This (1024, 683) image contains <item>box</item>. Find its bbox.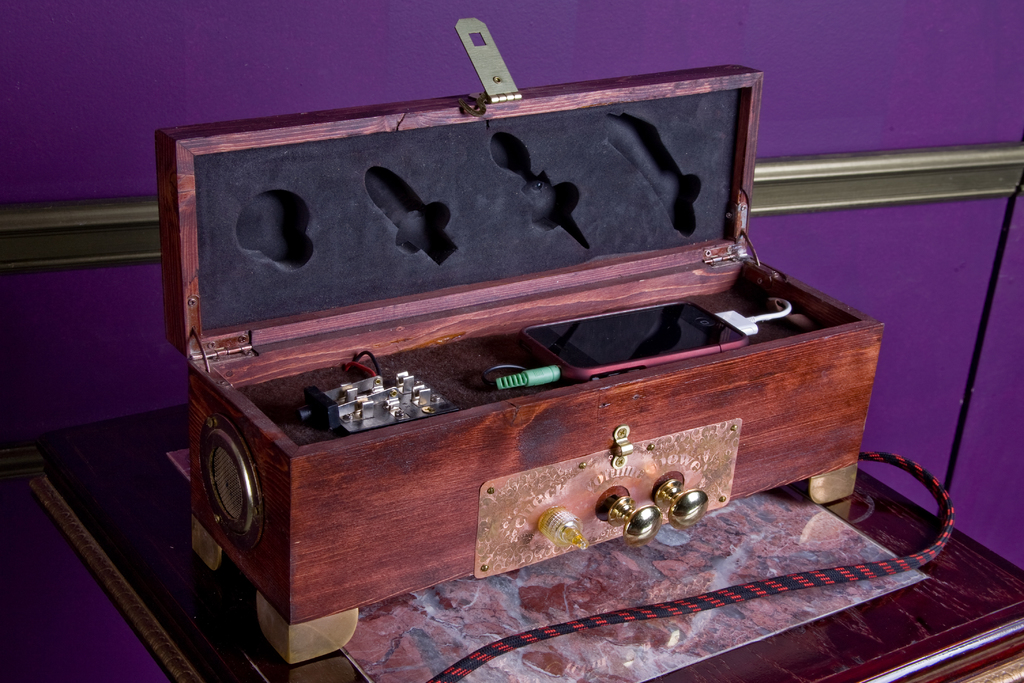
box(198, 129, 915, 598).
